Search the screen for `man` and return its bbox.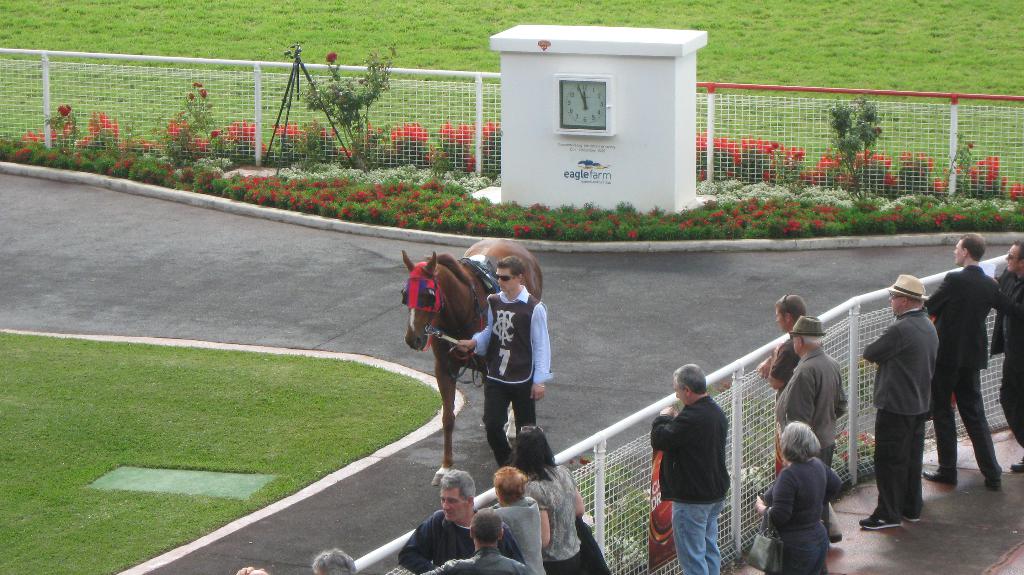
Found: region(929, 224, 1015, 494).
